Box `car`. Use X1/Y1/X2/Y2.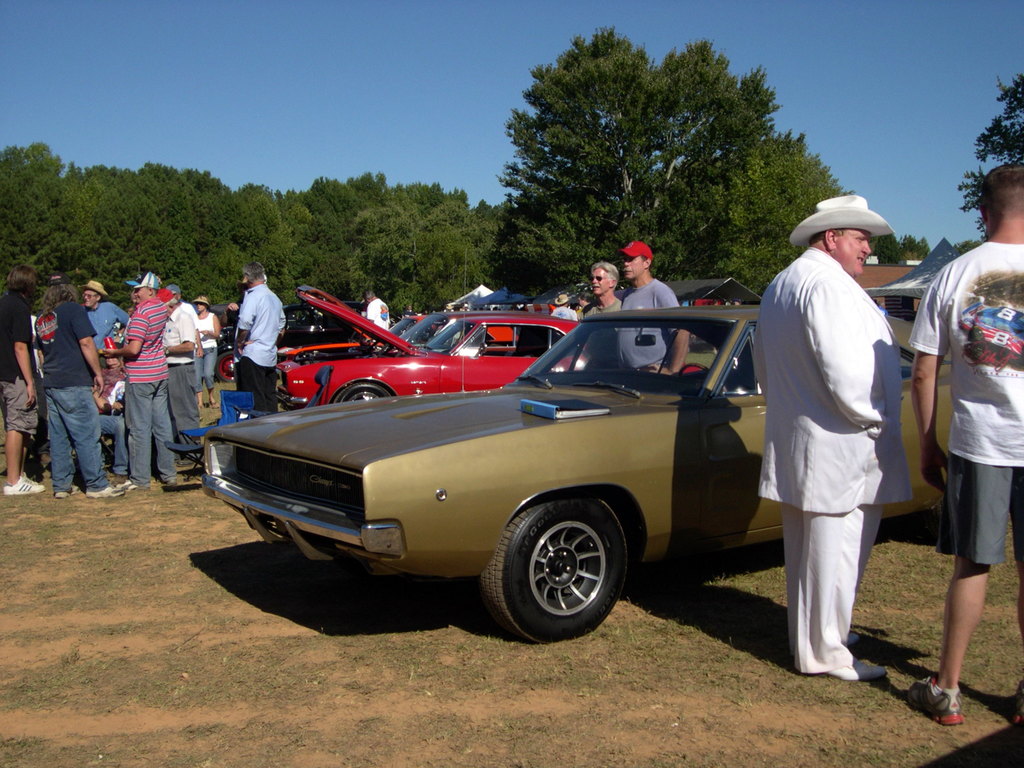
387/307/448/346.
